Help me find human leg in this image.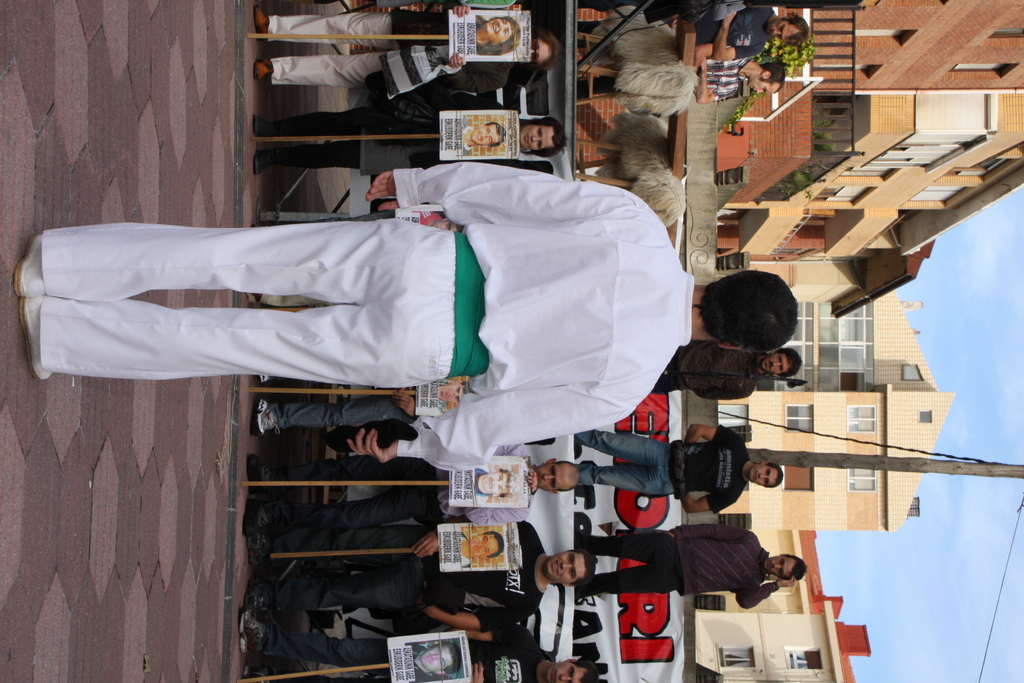
Found it: rect(251, 583, 436, 613).
